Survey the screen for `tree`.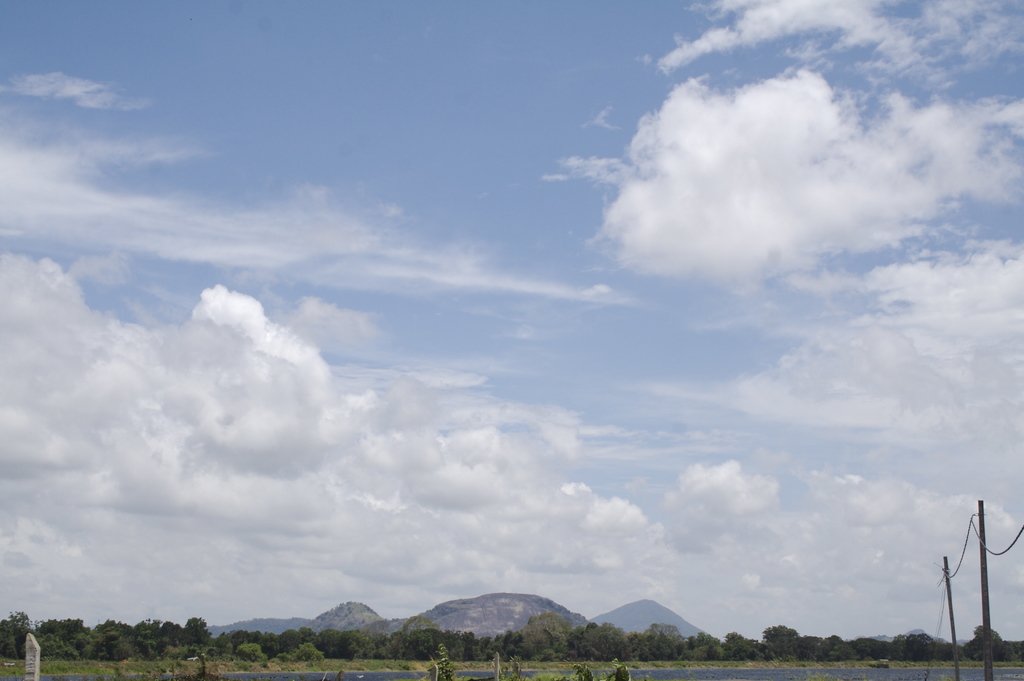
Survey found: (726, 632, 772, 666).
